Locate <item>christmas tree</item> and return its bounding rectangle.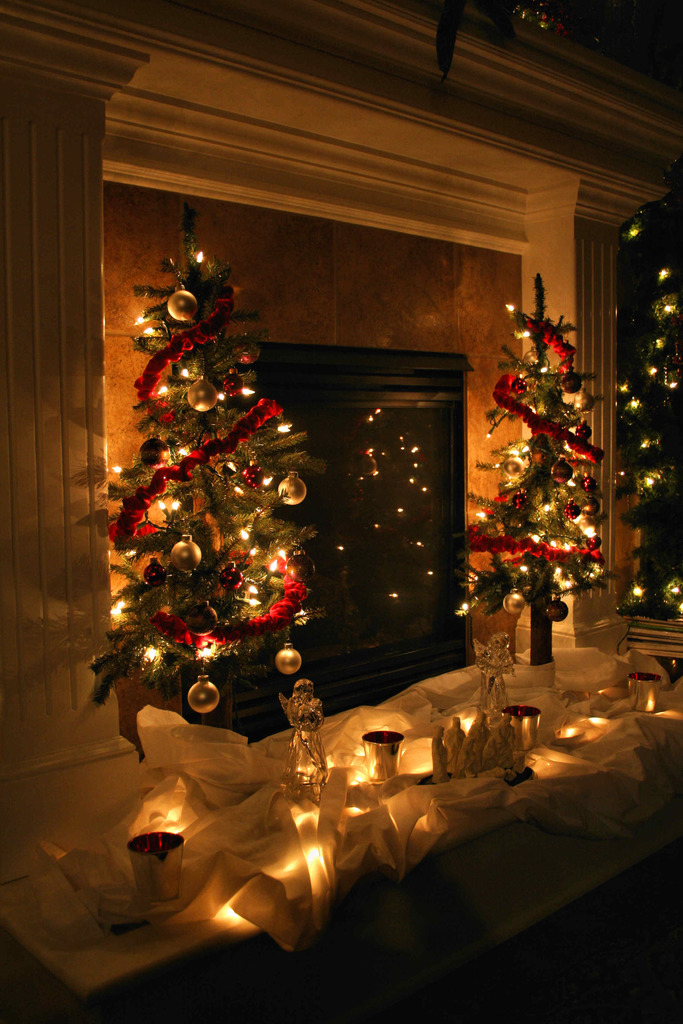
<box>459,273,622,666</box>.
